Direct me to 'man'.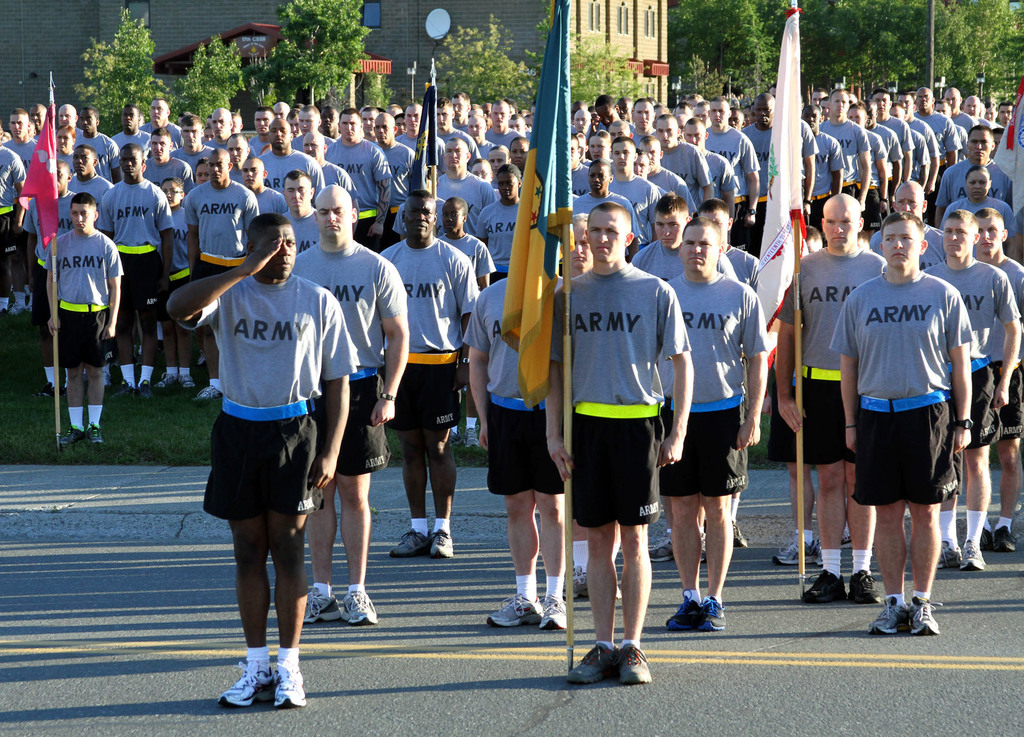
Direction: 601, 138, 658, 208.
